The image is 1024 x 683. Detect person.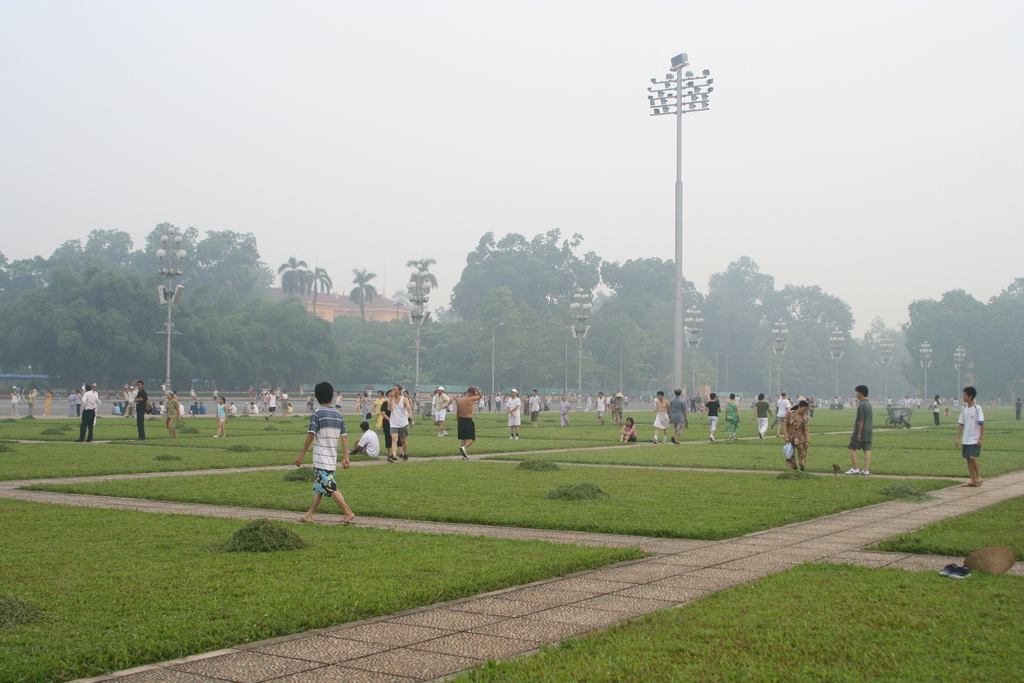
Detection: left=74, top=381, right=102, bottom=443.
